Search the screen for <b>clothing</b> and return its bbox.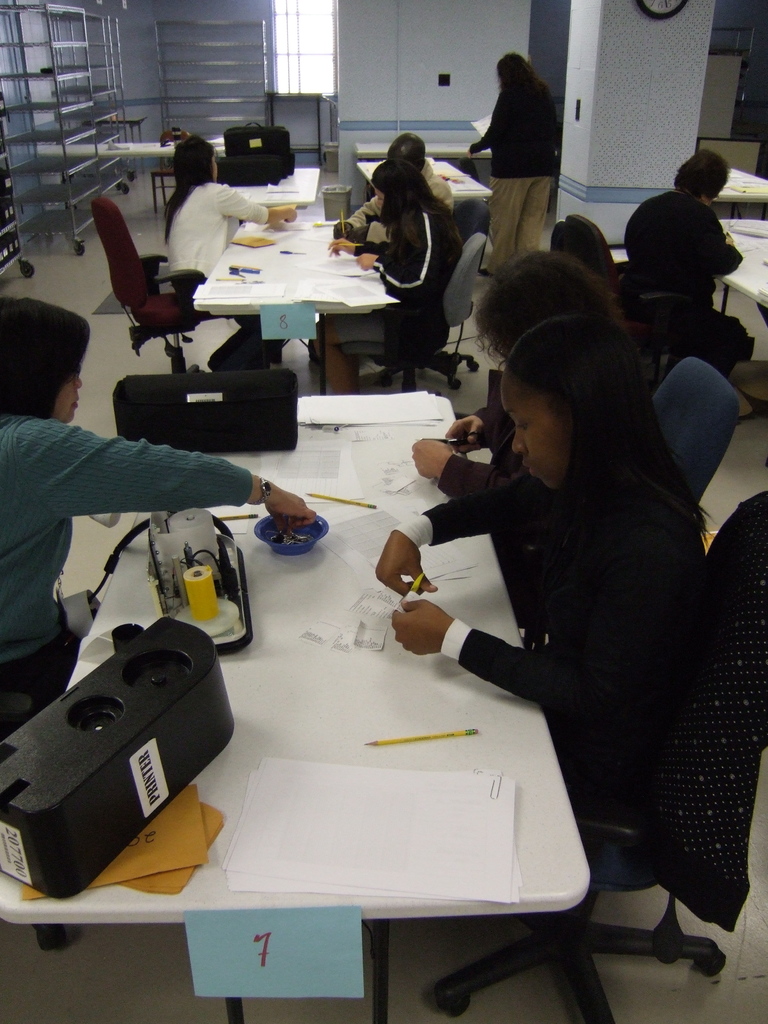
Found: 358,197,466,362.
